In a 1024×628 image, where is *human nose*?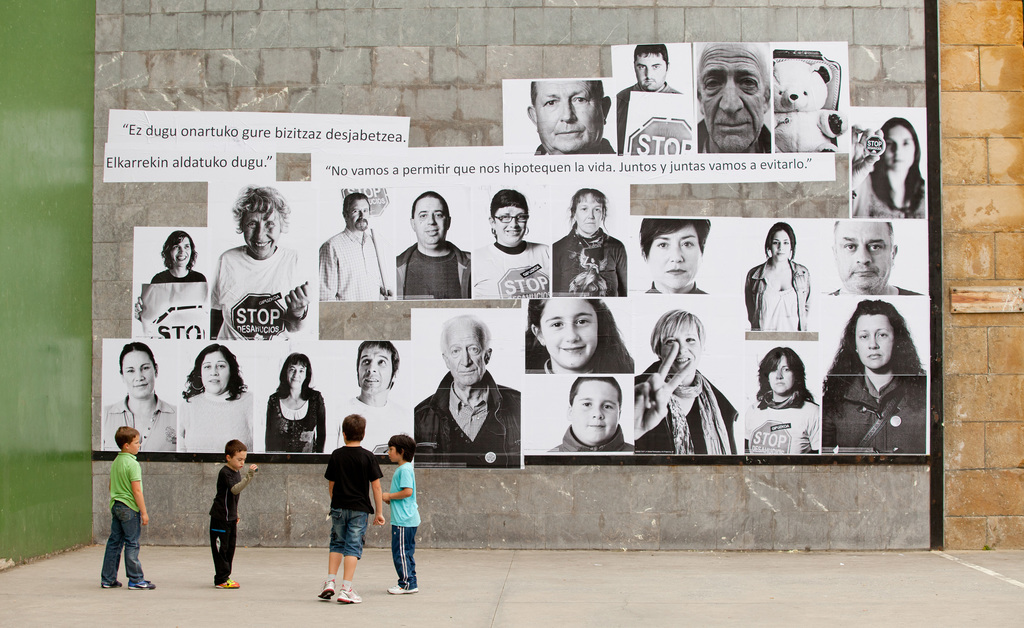
292/371/296/377.
